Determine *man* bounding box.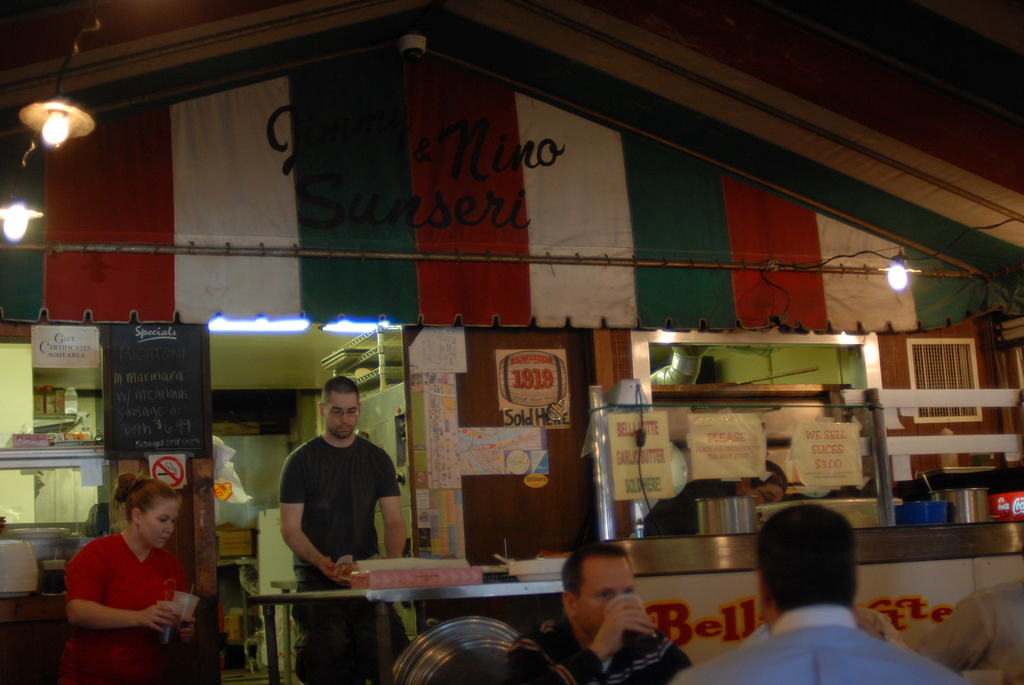
Determined: 675:500:967:684.
